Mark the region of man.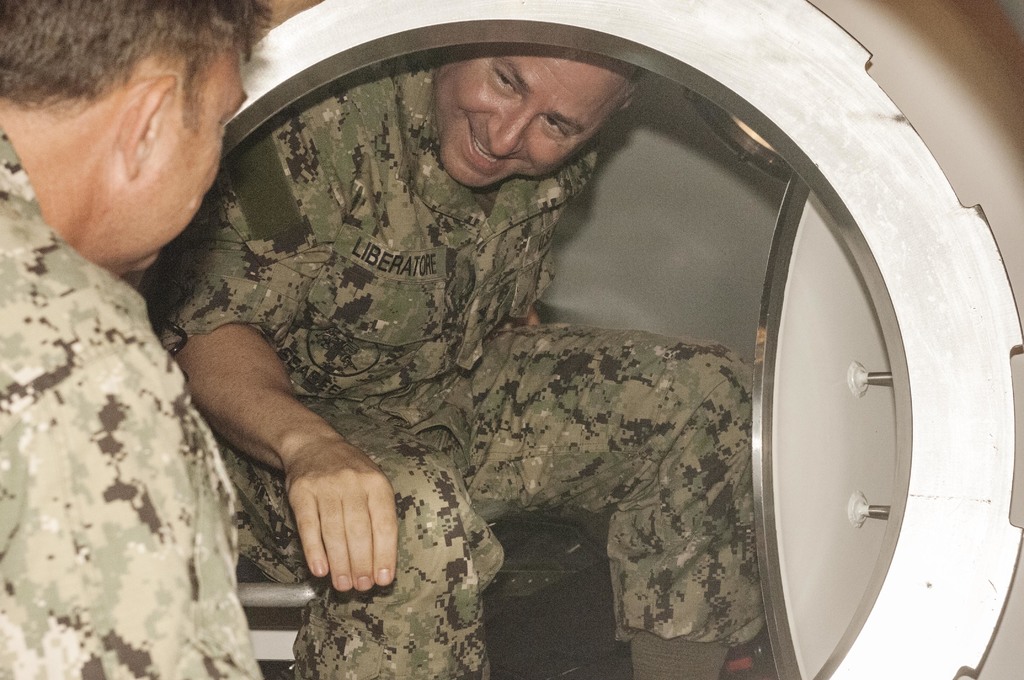
Region: 136, 44, 769, 679.
